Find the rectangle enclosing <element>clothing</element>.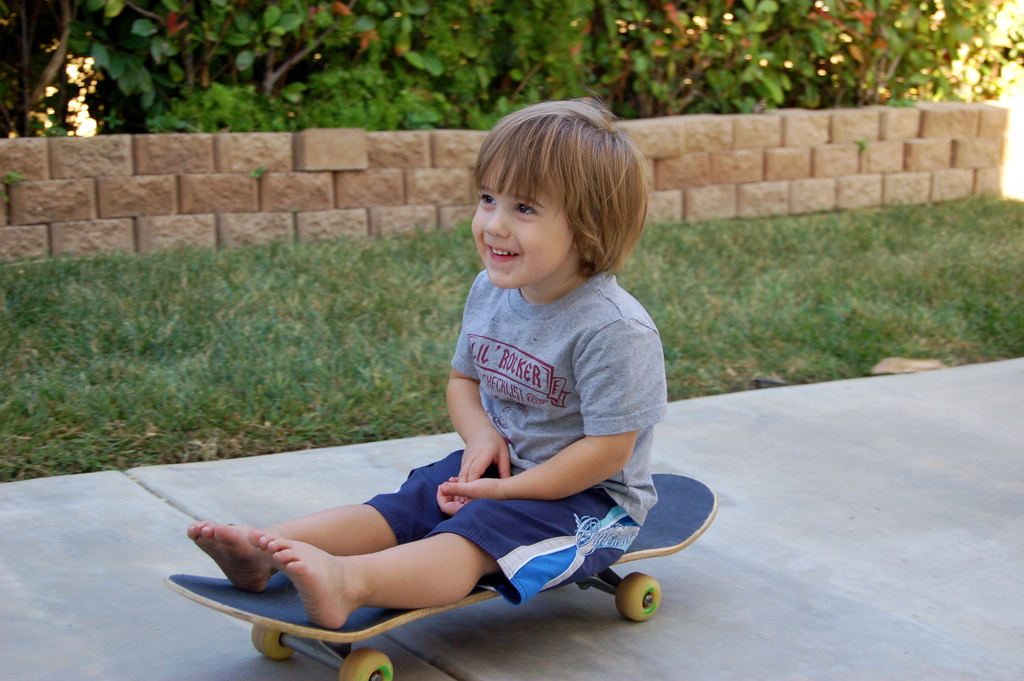
locate(349, 235, 677, 600).
